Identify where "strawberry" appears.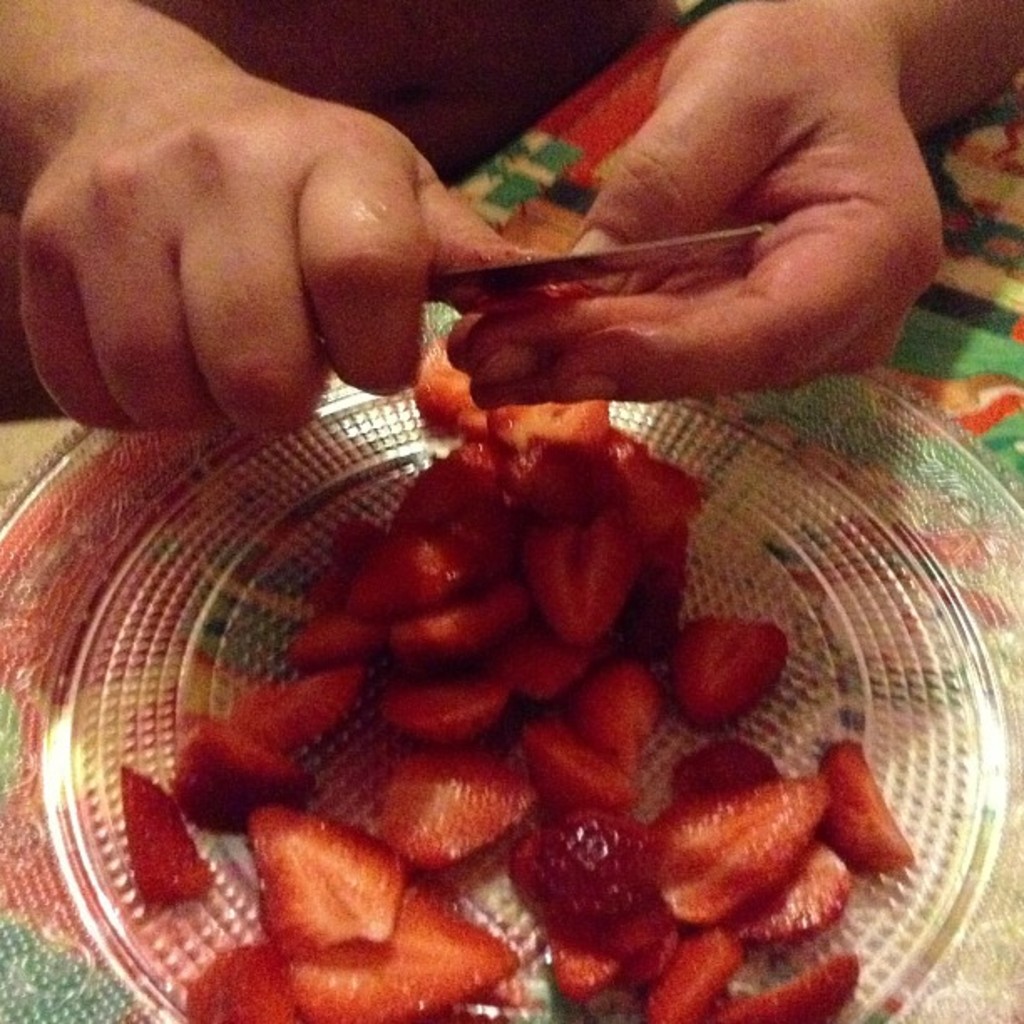
Appears at 420, 308, 470, 445.
